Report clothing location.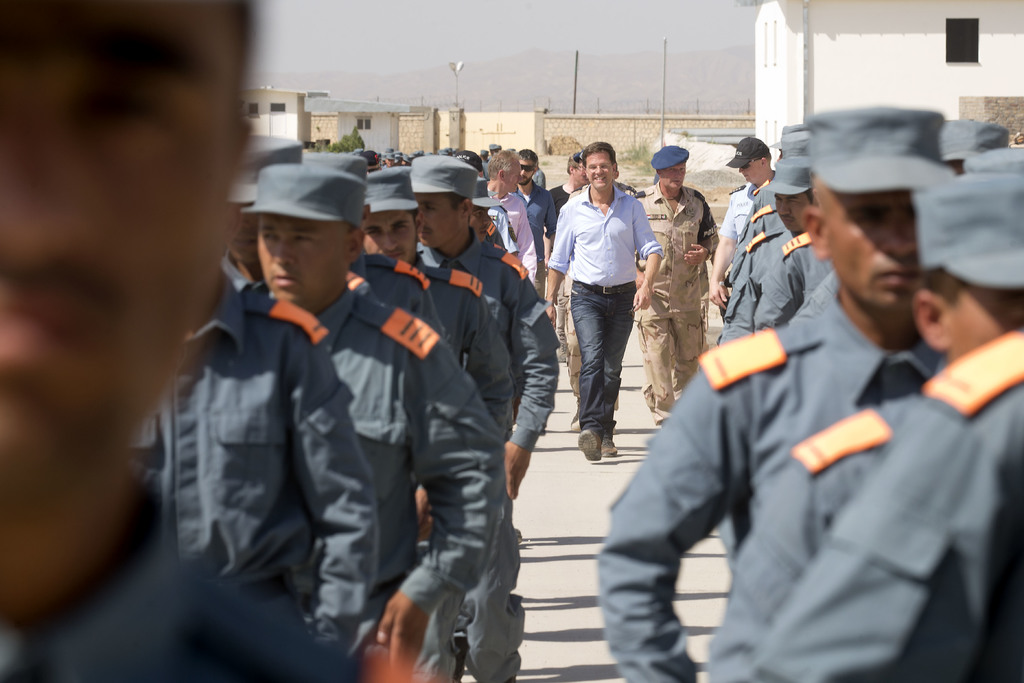
Report: box=[362, 168, 516, 682].
